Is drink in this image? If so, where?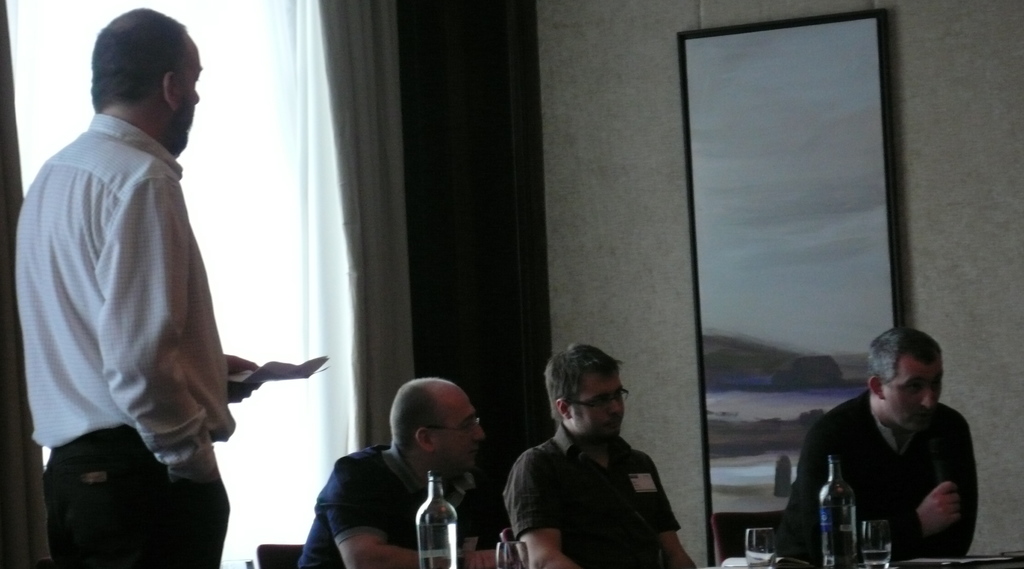
Yes, at <bbox>409, 483, 456, 559</bbox>.
